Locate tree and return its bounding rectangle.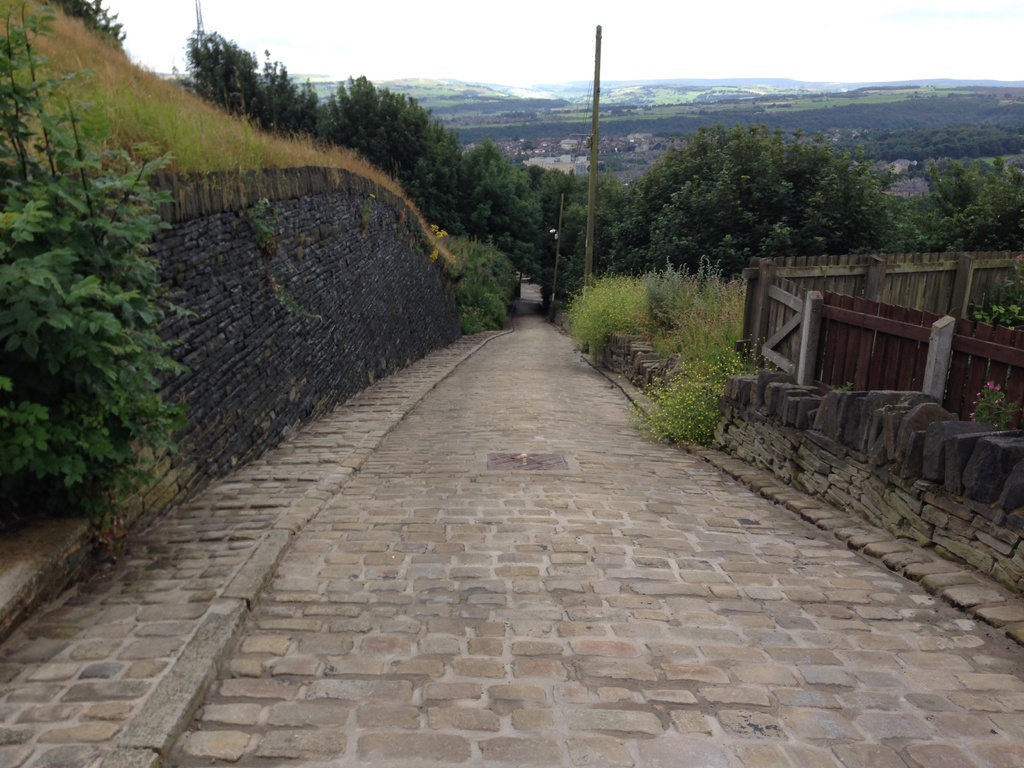
0,6,173,532.
